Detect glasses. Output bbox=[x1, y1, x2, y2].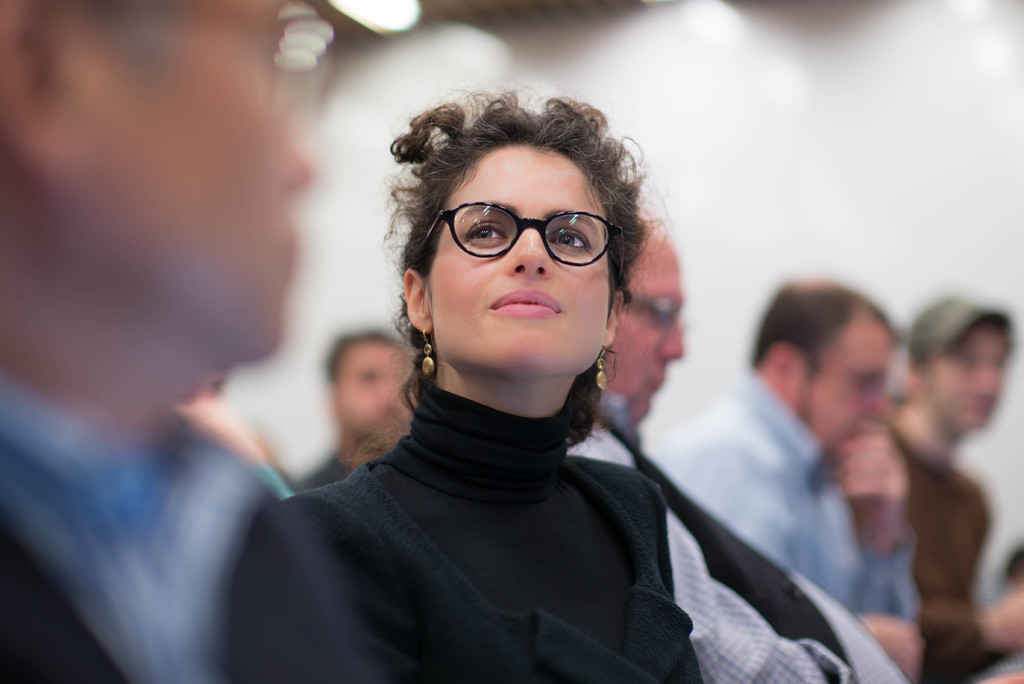
bbox=[422, 195, 623, 276].
